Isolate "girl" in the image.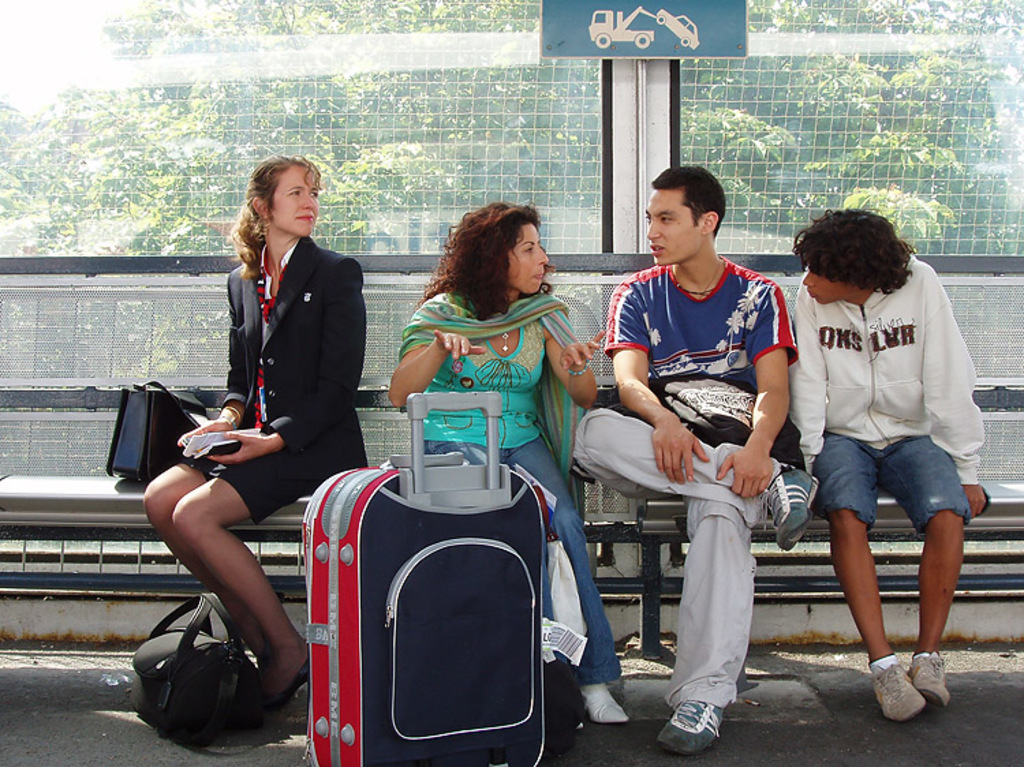
Isolated region: left=386, top=191, right=643, bottom=727.
